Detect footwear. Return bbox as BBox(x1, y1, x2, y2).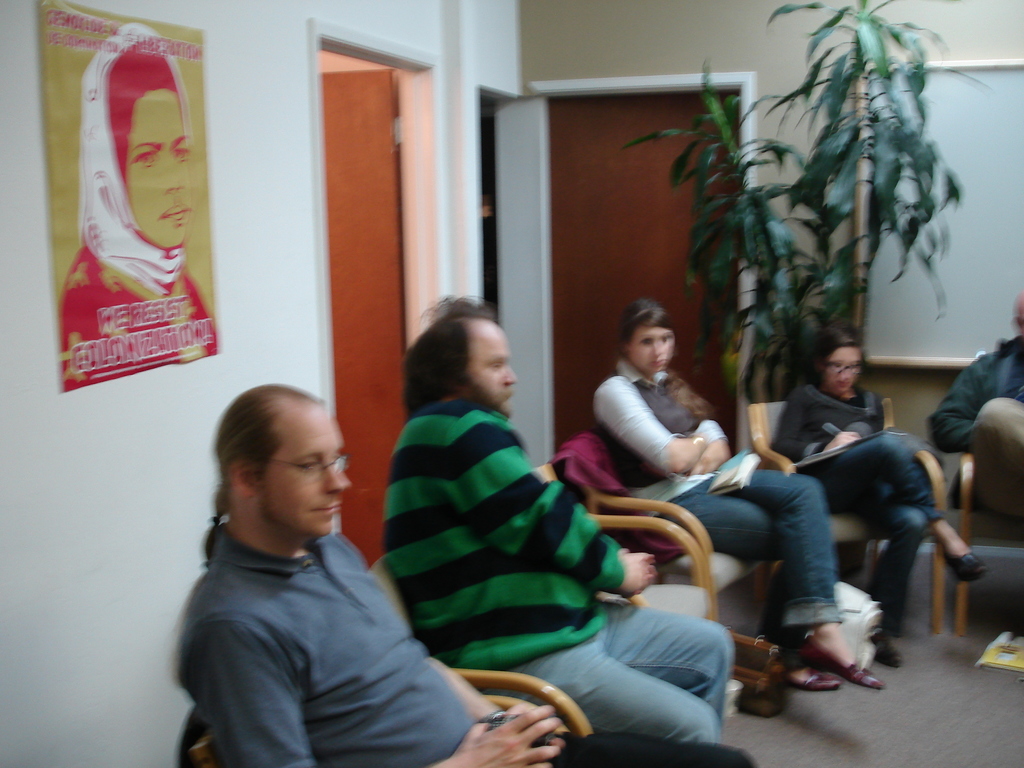
BBox(798, 644, 884, 691).
